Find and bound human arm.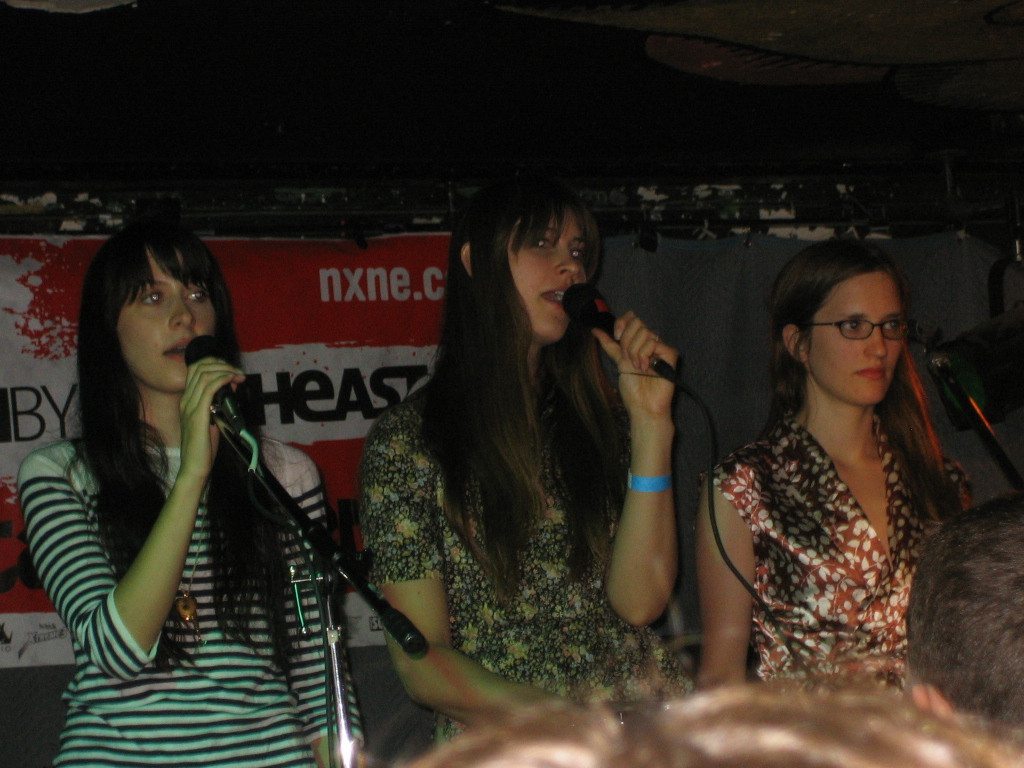
Bound: {"x1": 369, "y1": 388, "x2": 628, "y2": 760}.
